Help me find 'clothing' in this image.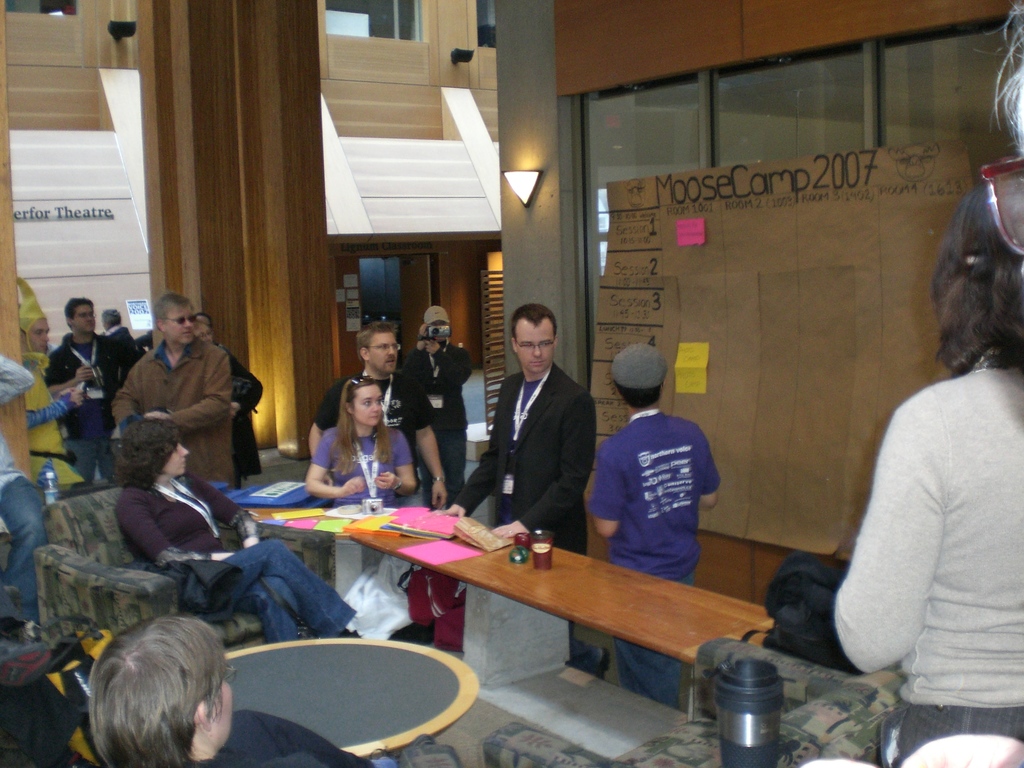
Found it: detection(111, 344, 231, 484).
